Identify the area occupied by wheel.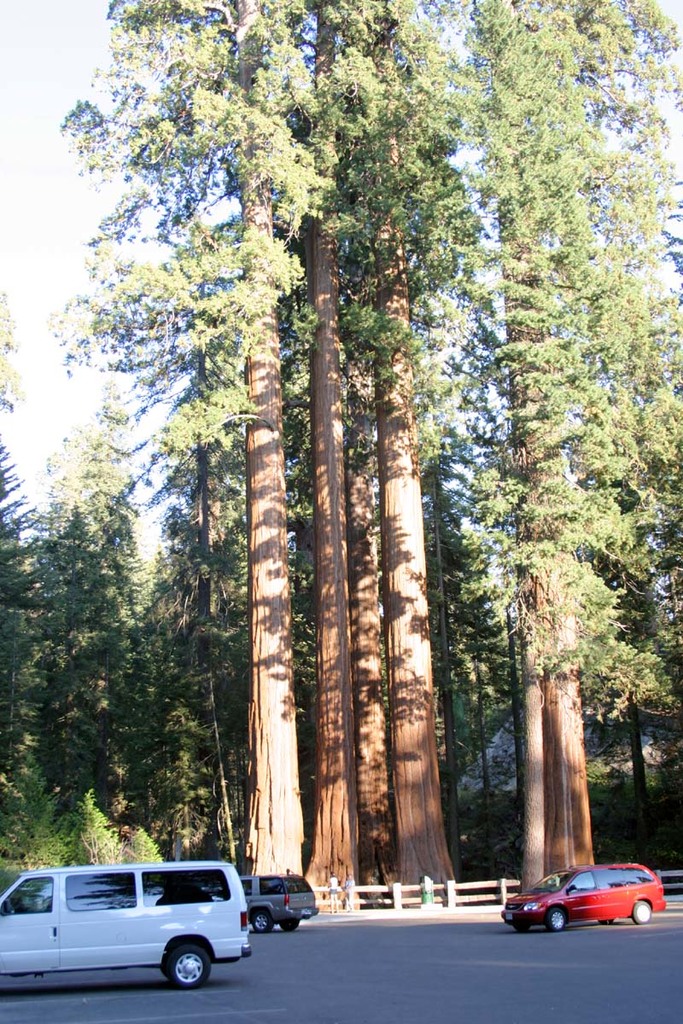
Area: <box>544,907,566,935</box>.
